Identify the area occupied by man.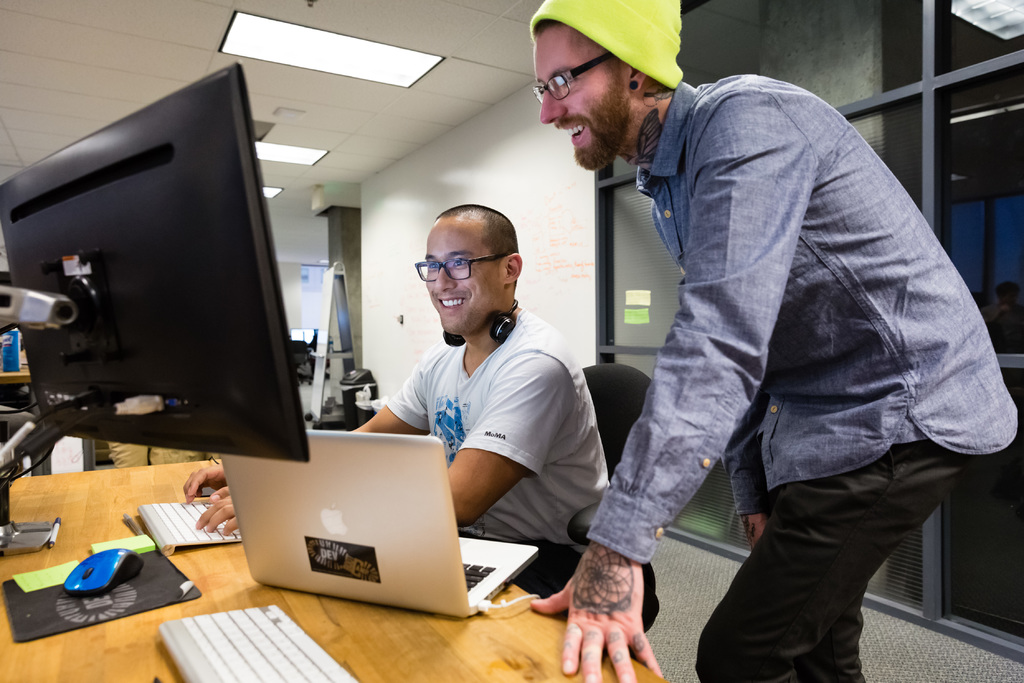
Area: BBox(531, 17, 1020, 682).
